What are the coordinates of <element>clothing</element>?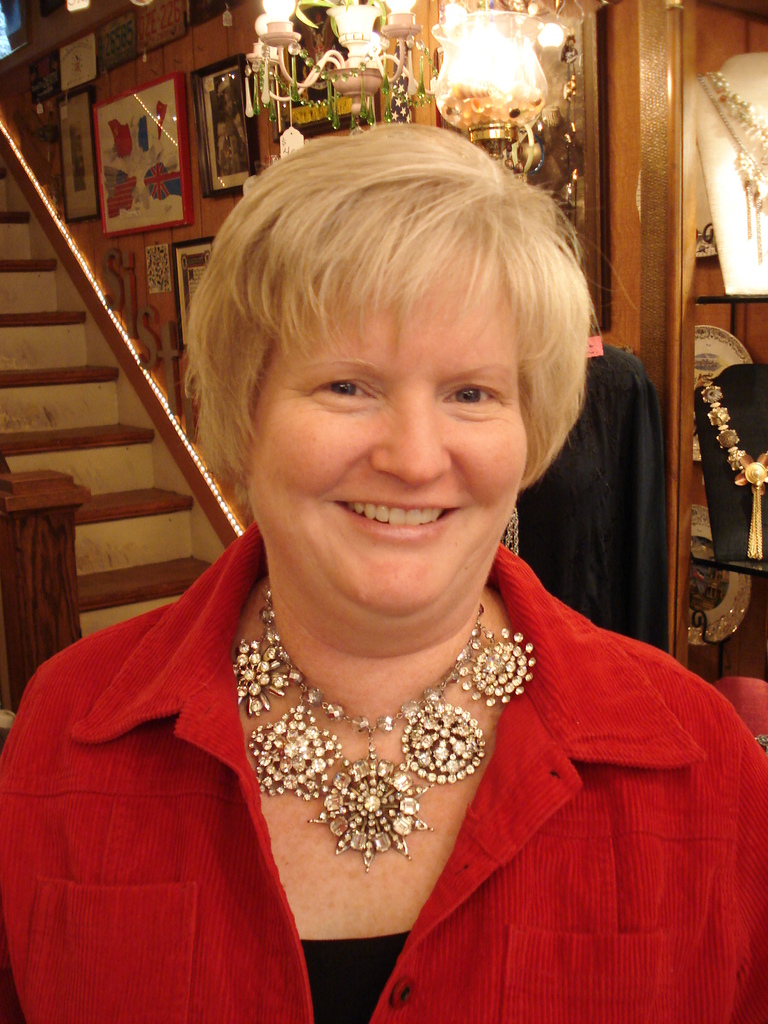
0:519:767:1023.
